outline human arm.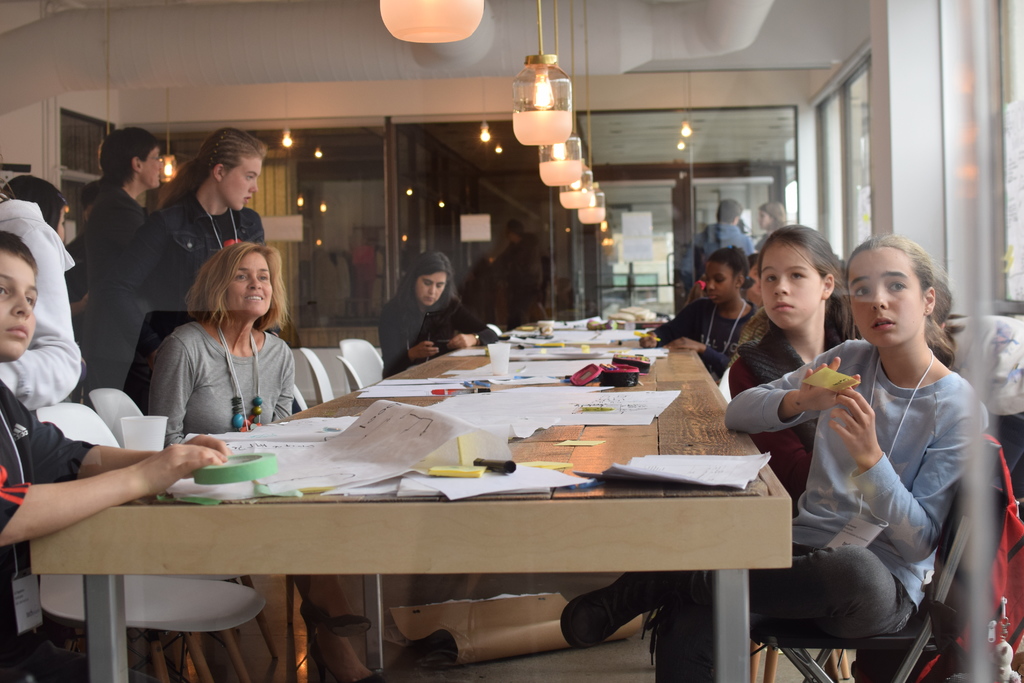
Outline: region(449, 305, 503, 358).
